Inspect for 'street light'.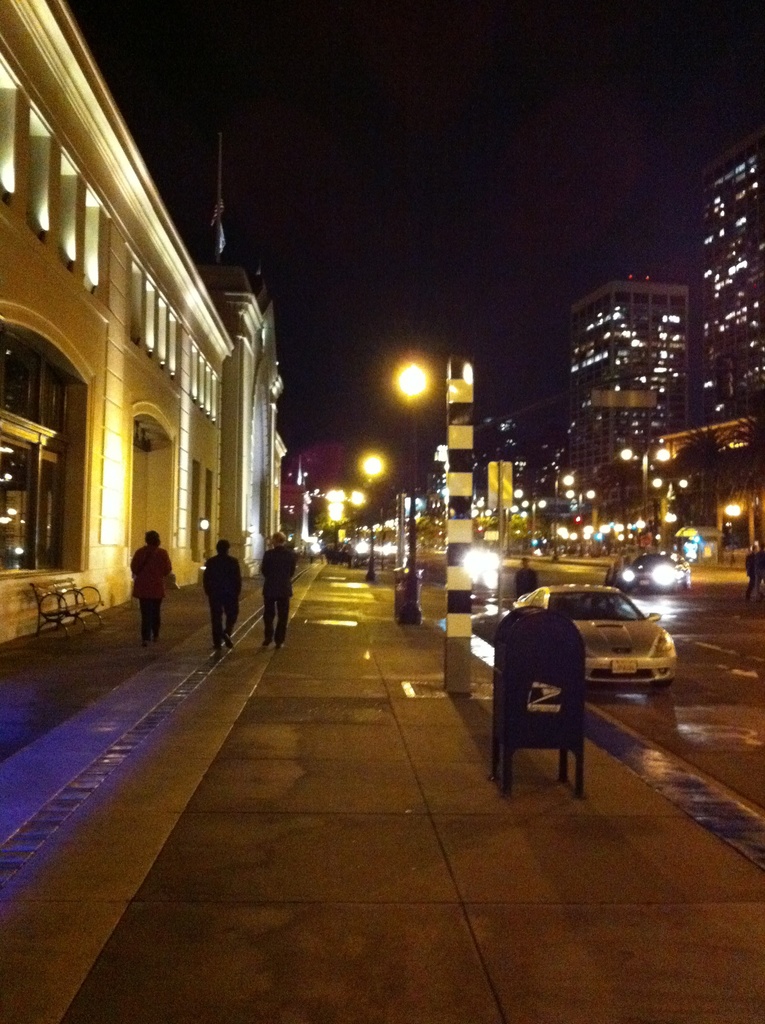
Inspection: Rect(389, 355, 445, 628).
